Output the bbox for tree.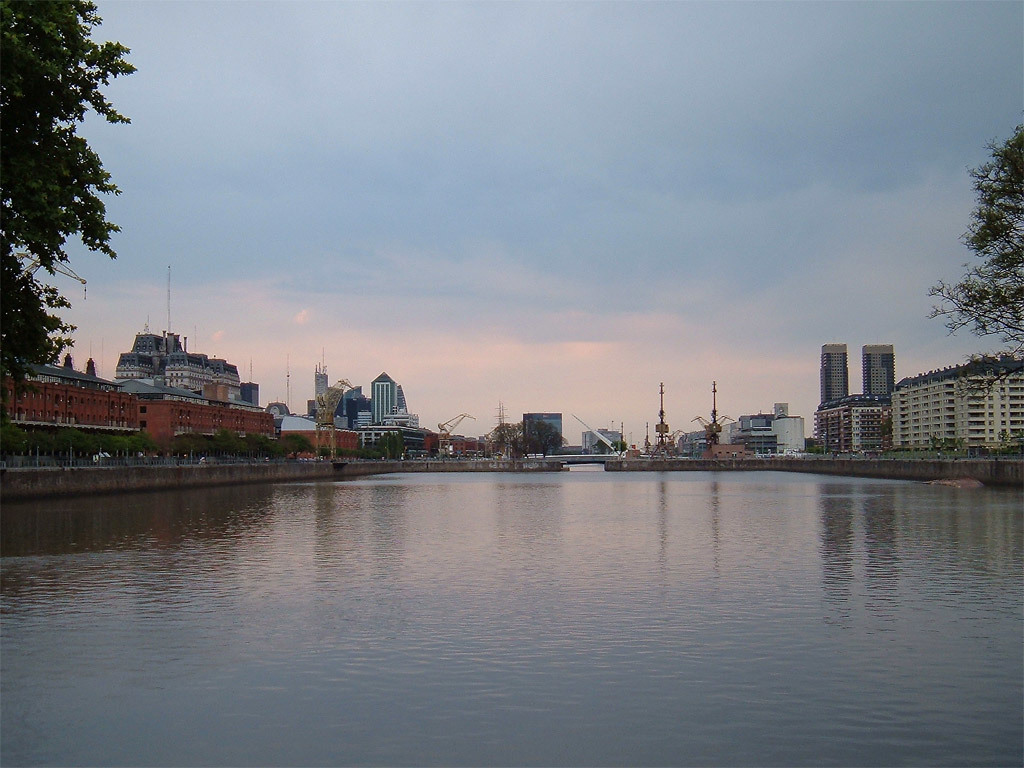
x1=0 y1=0 x2=132 y2=400.
